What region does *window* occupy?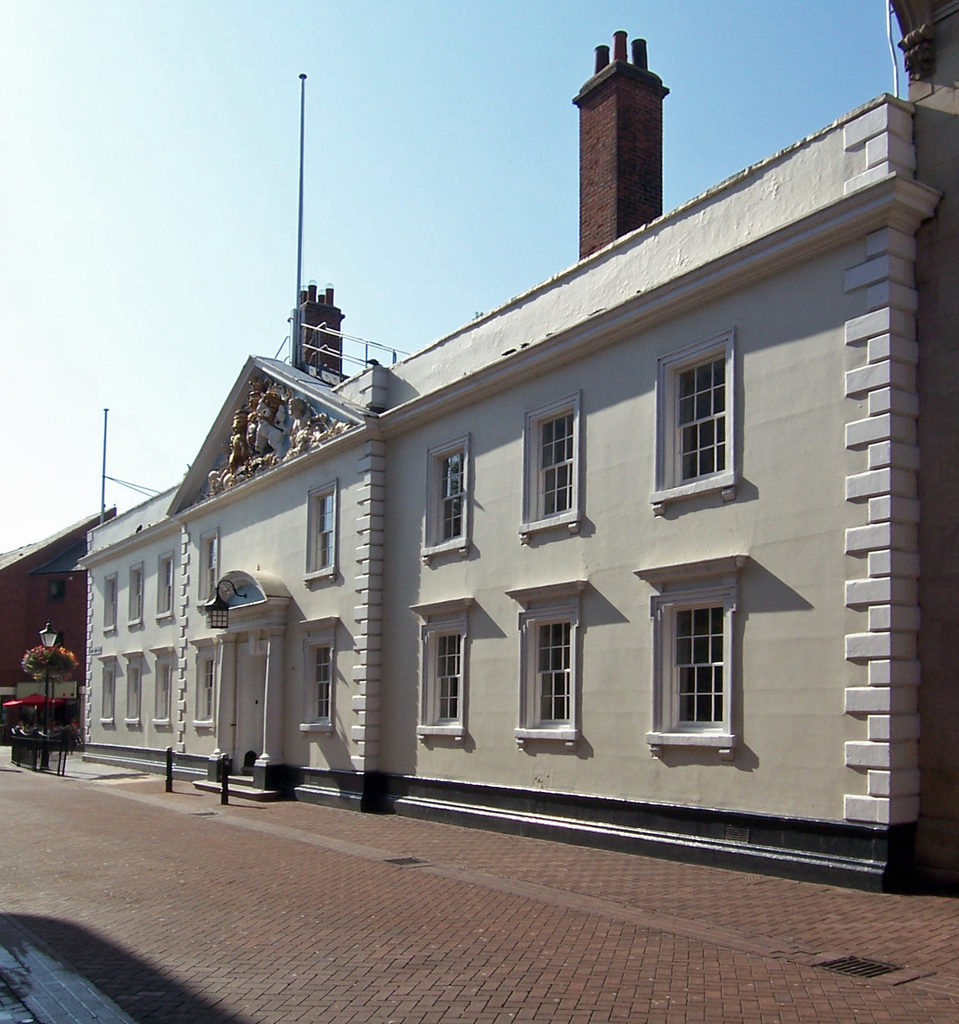
643/573/740/751.
